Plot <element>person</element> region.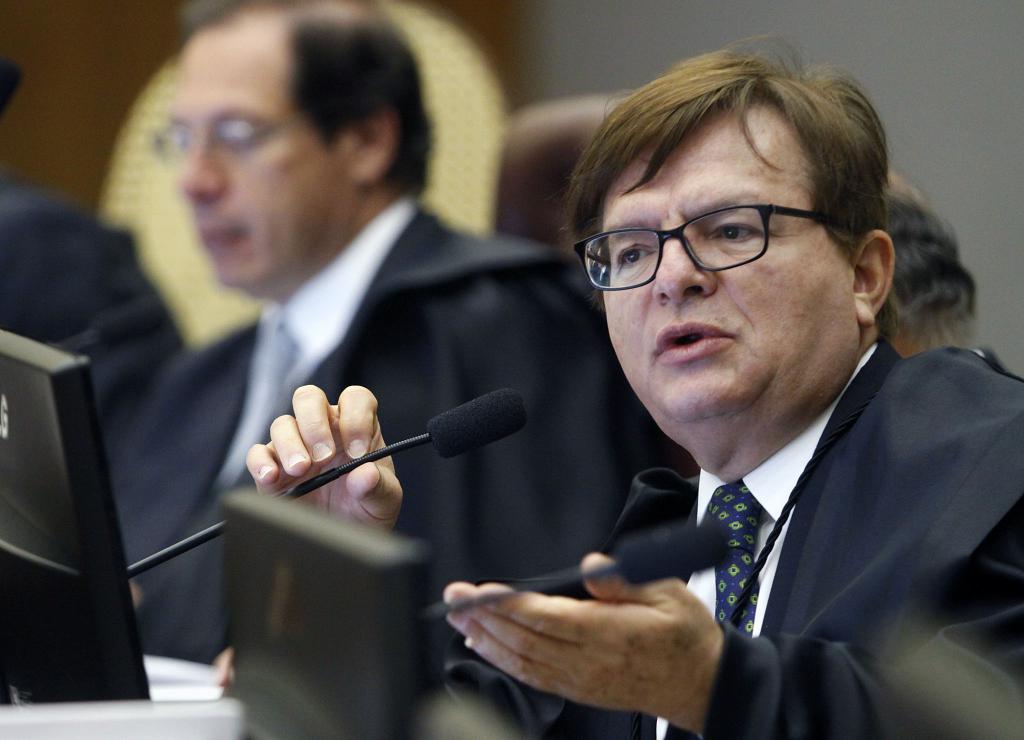
Plotted at box=[428, 58, 1000, 738].
